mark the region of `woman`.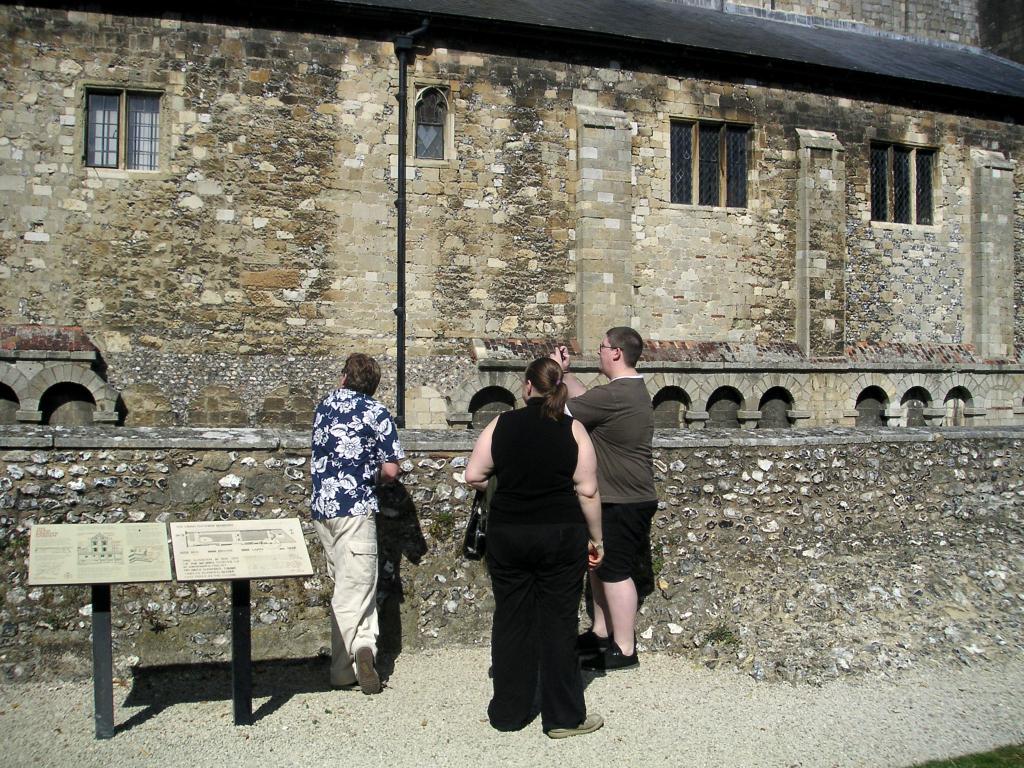
Region: rect(465, 337, 606, 756).
